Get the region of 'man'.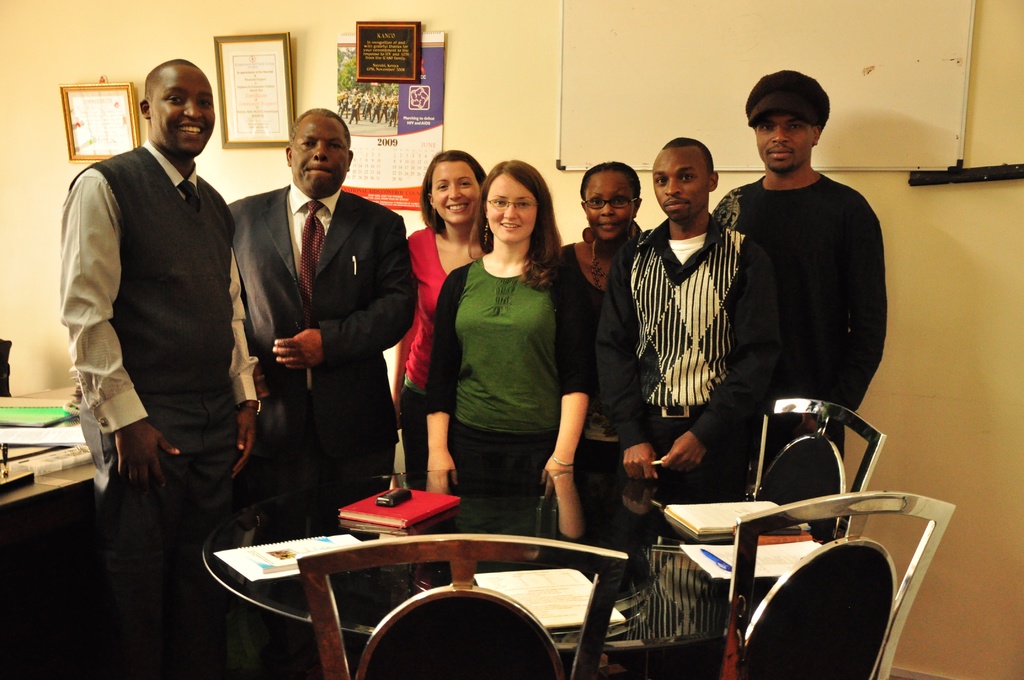
711/70/884/536.
